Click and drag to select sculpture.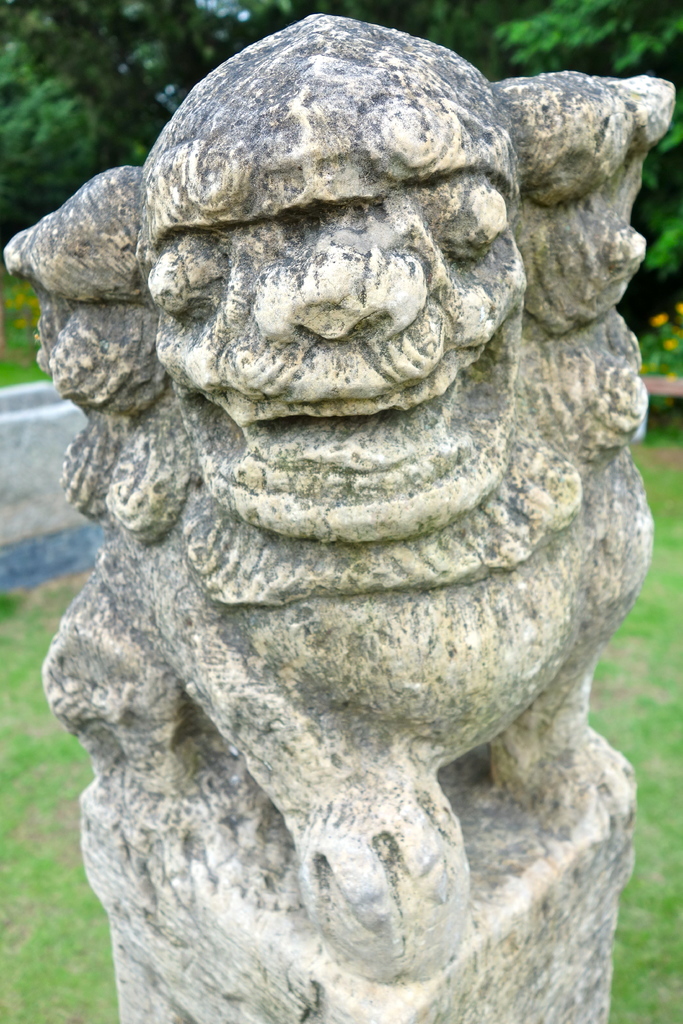
Selection: bbox(49, 0, 682, 1023).
